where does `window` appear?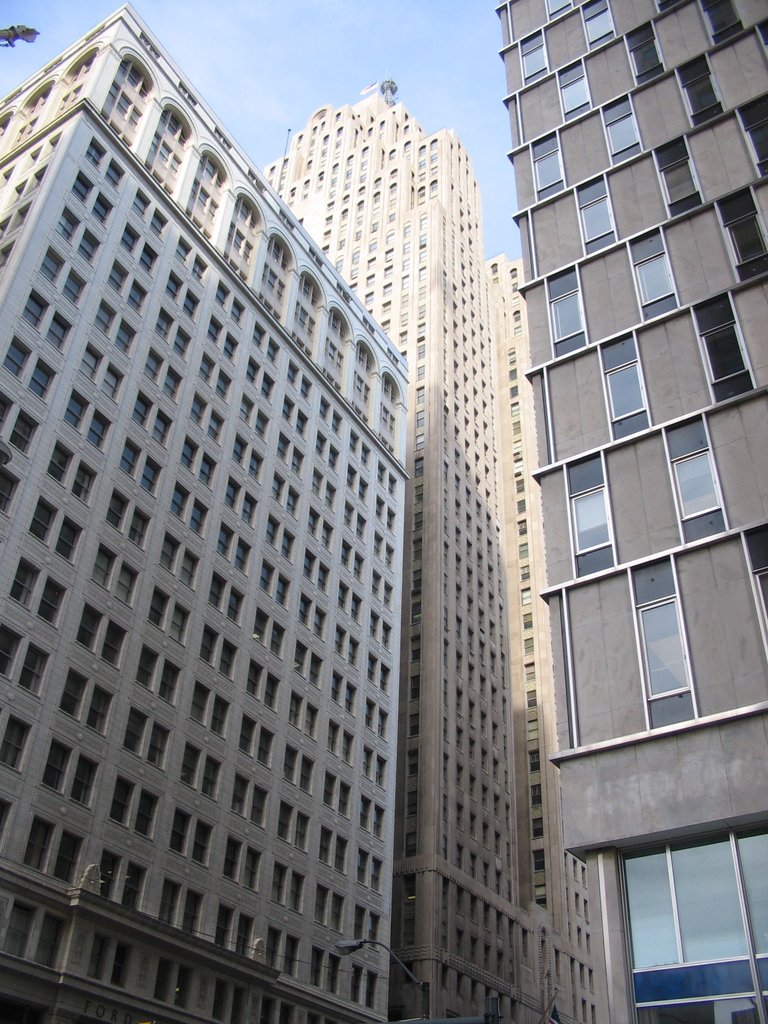
Appears at bbox=[350, 589, 362, 624].
